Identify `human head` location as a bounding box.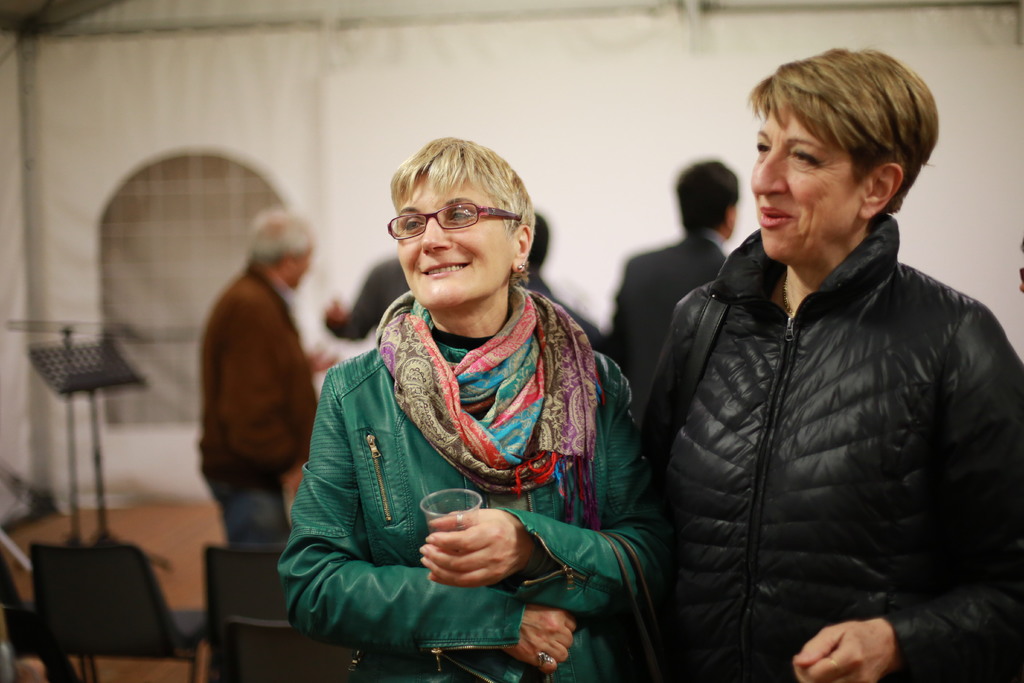
<bbox>376, 135, 544, 306</bbox>.
